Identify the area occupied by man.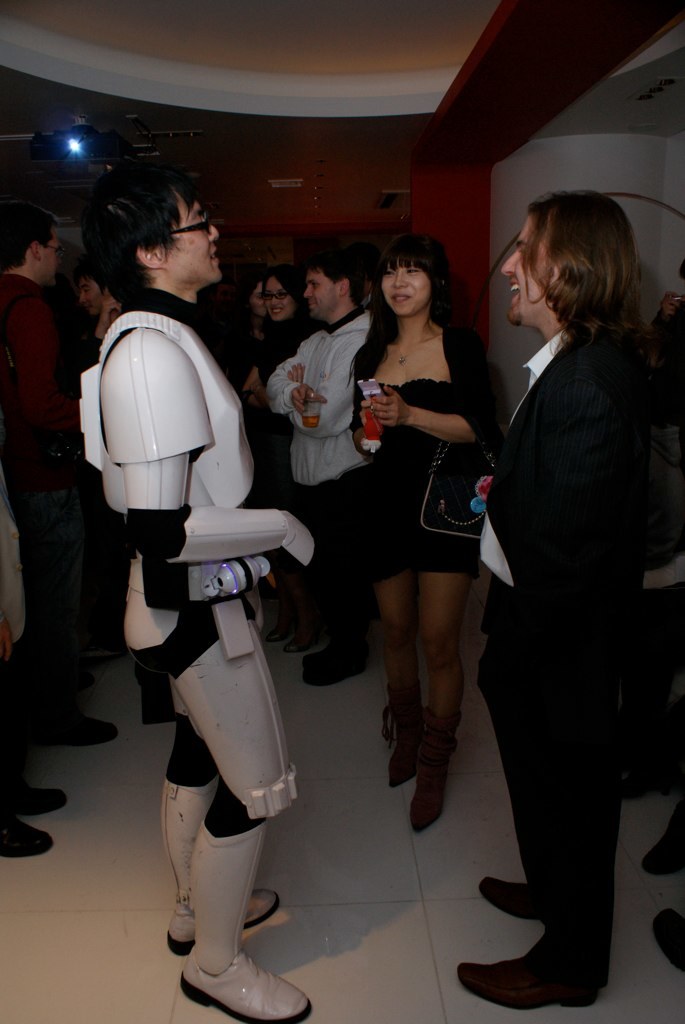
Area: x1=0 y1=224 x2=147 y2=752.
